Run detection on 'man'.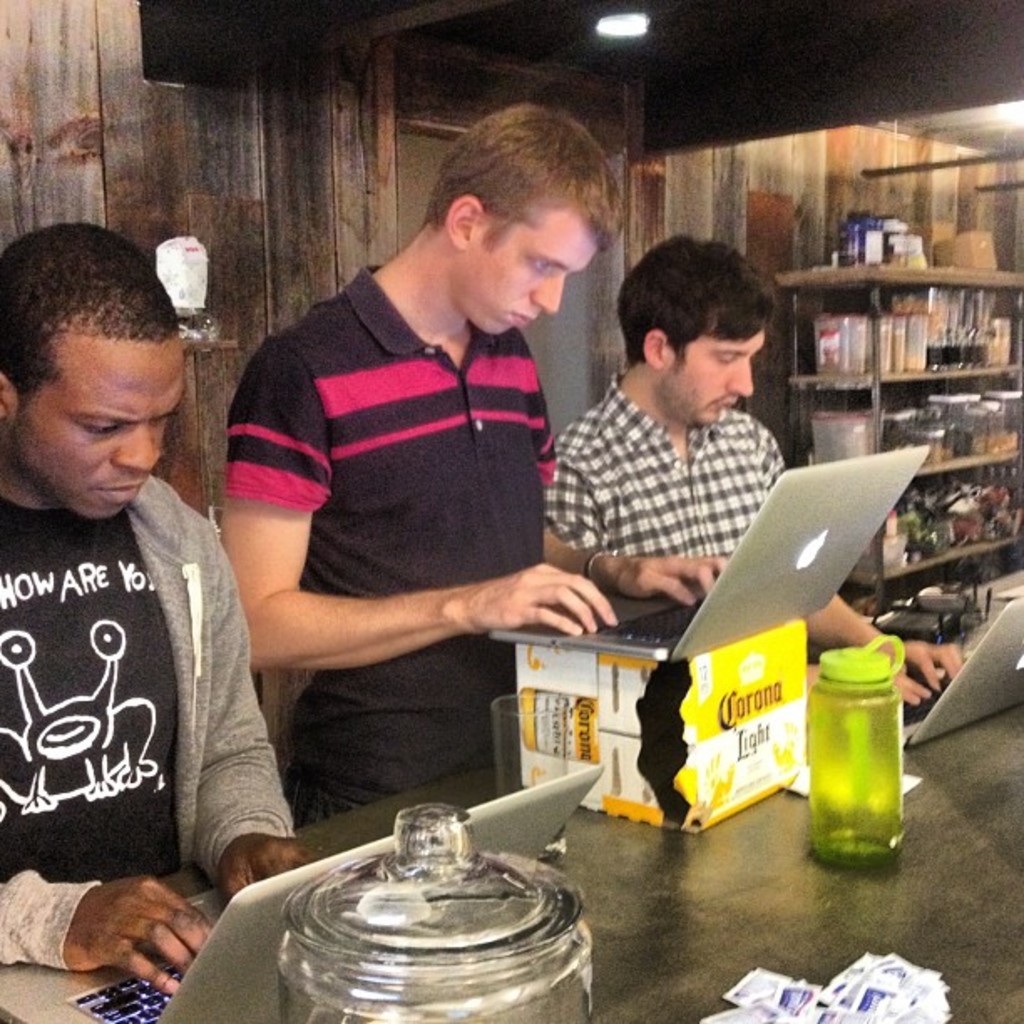
Result: rect(201, 100, 668, 934).
